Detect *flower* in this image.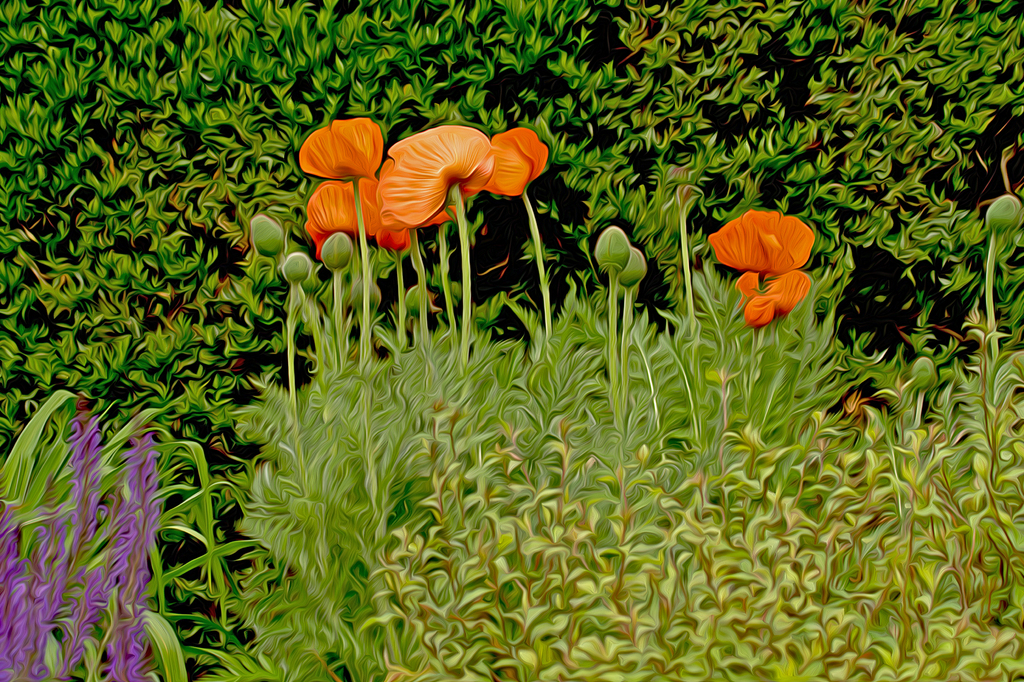
Detection: 361, 106, 558, 228.
